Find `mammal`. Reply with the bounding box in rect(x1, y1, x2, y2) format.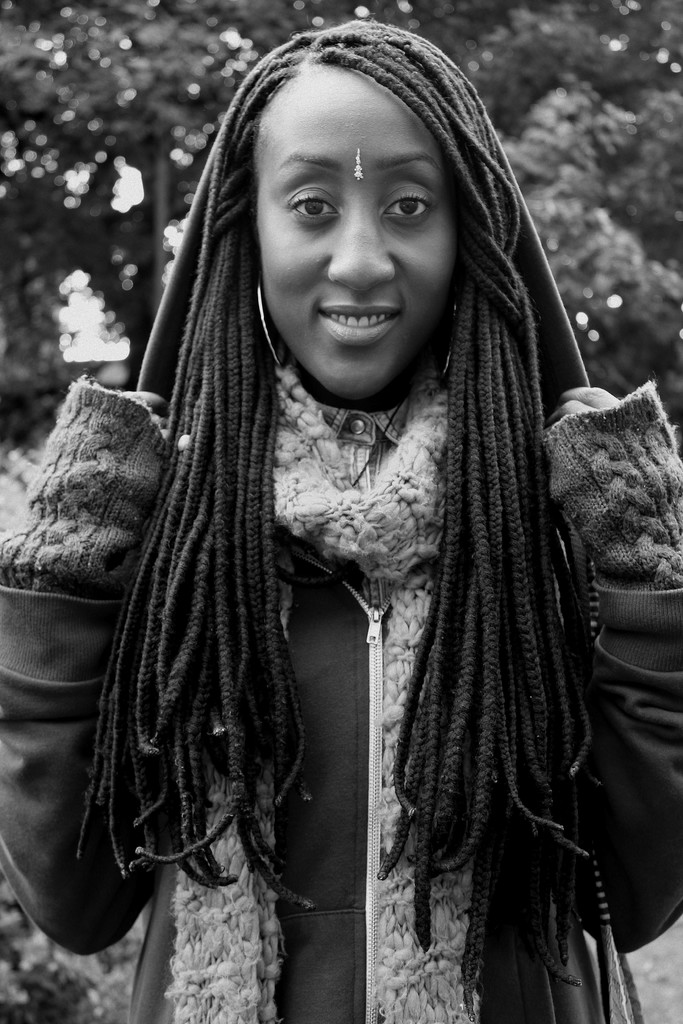
rect(1, 35, 682, 909).
